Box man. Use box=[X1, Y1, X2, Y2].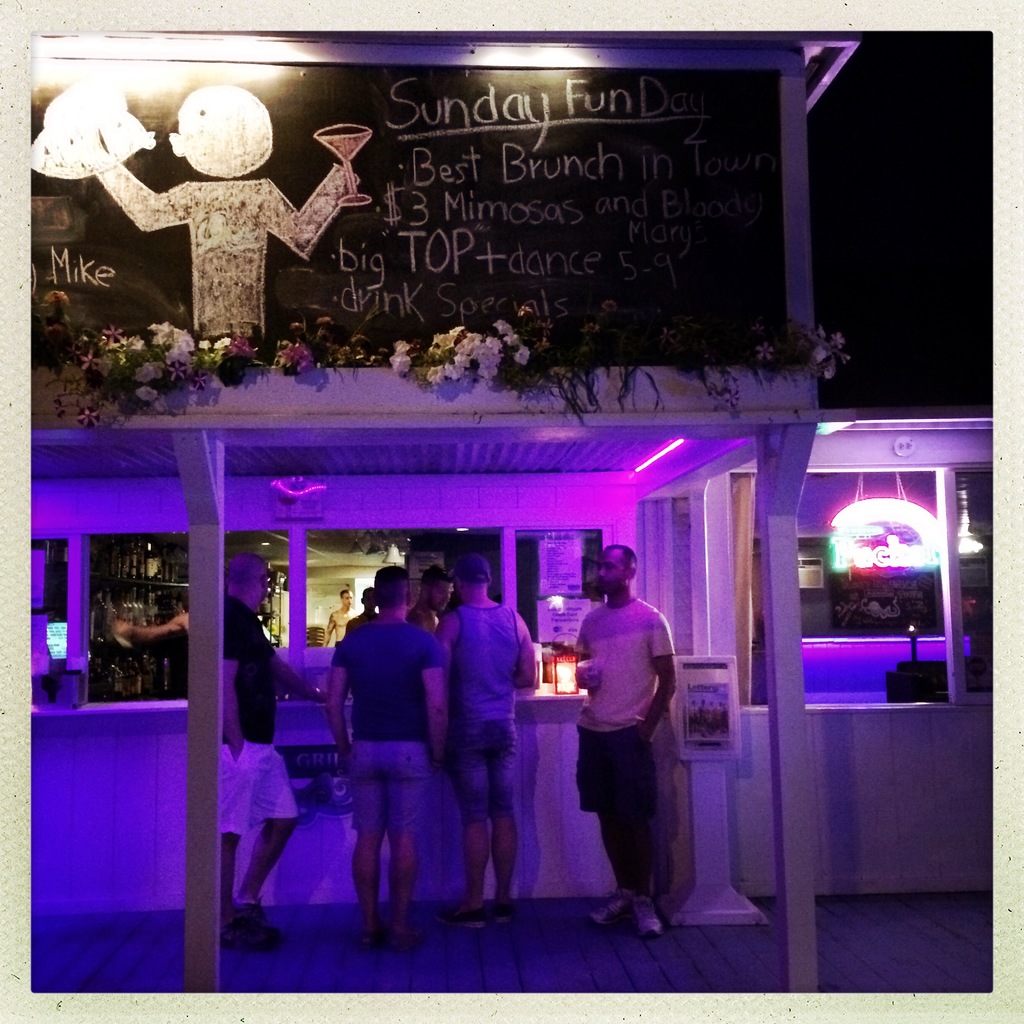
box=[572, 542, 678, 943].
